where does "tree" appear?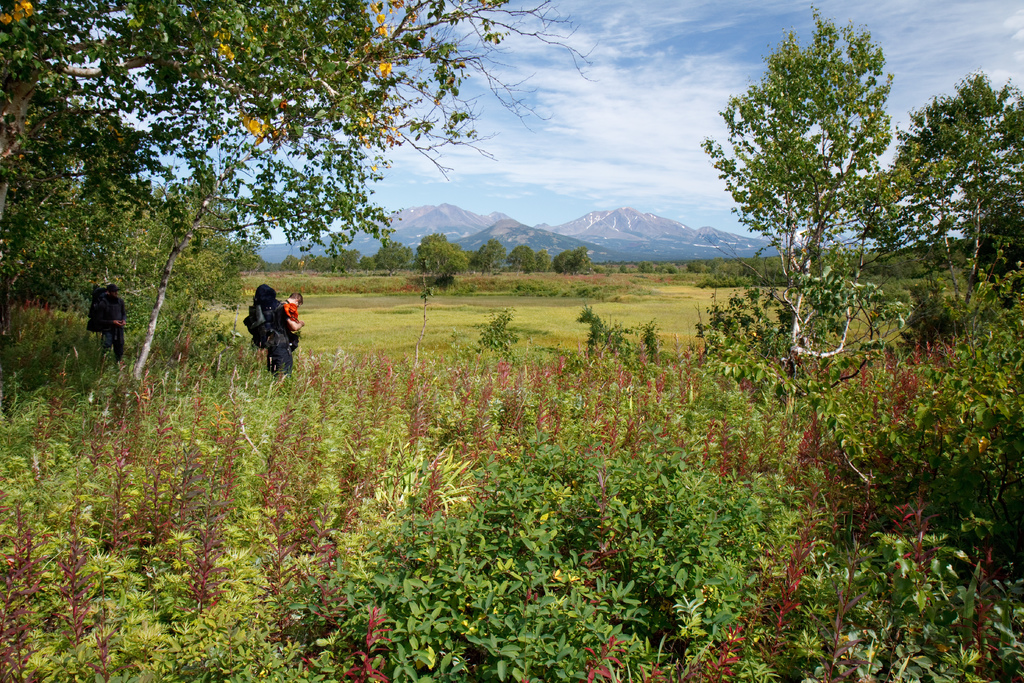
Appears at [left=374, top=242, right=405, bottom=274].
